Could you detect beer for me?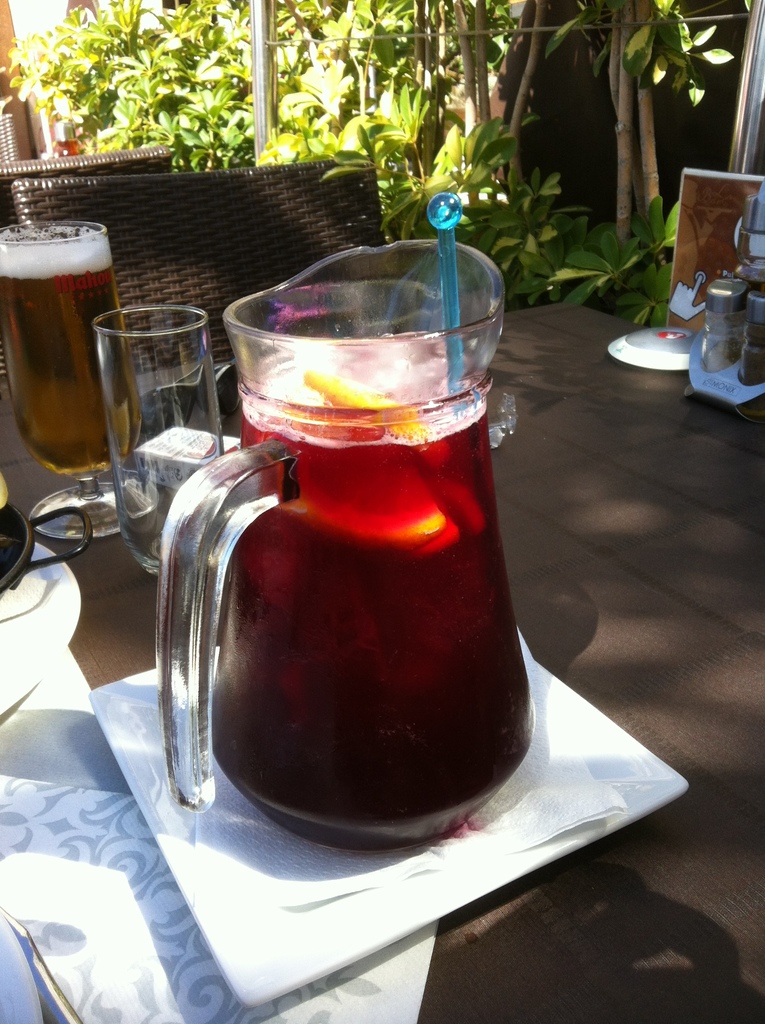
Detection result: 194 362 538 859.
